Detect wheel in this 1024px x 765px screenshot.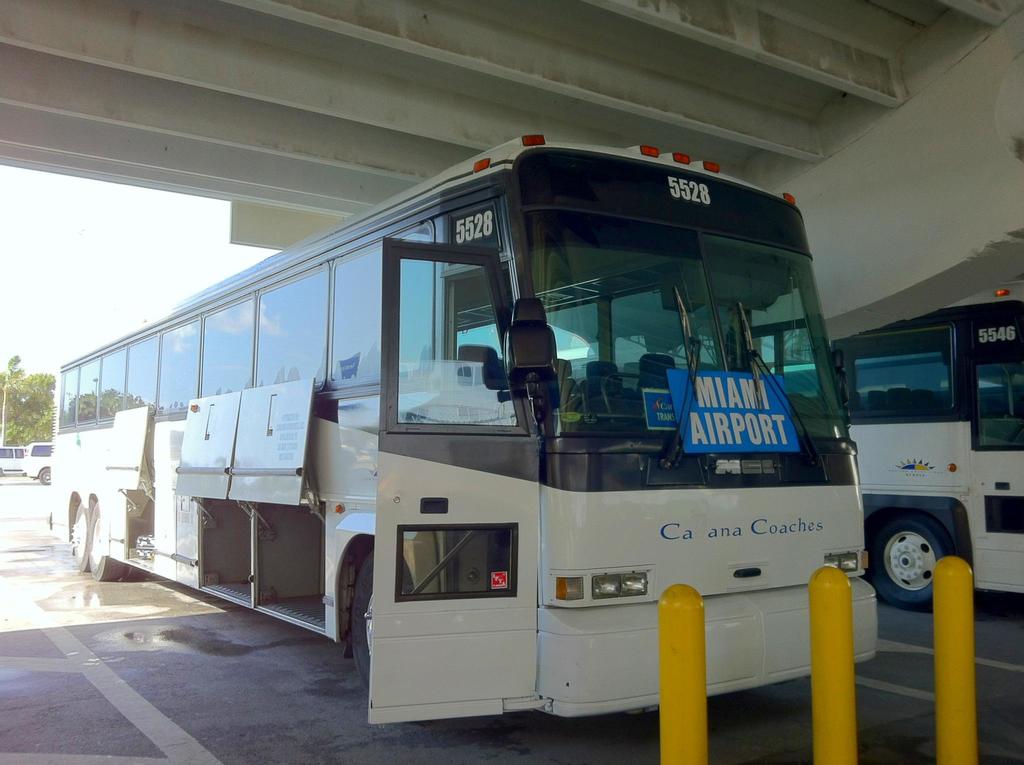
Detection: BBox(125, 565, 145, 583).
